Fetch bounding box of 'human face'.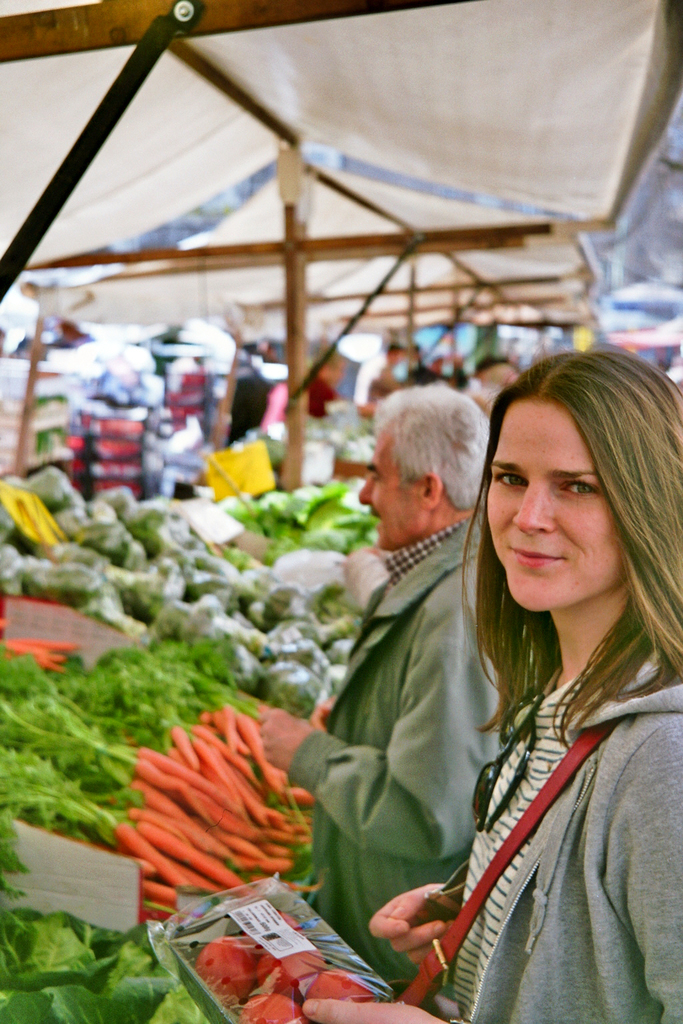
Bbox: [357,420,436,553].
